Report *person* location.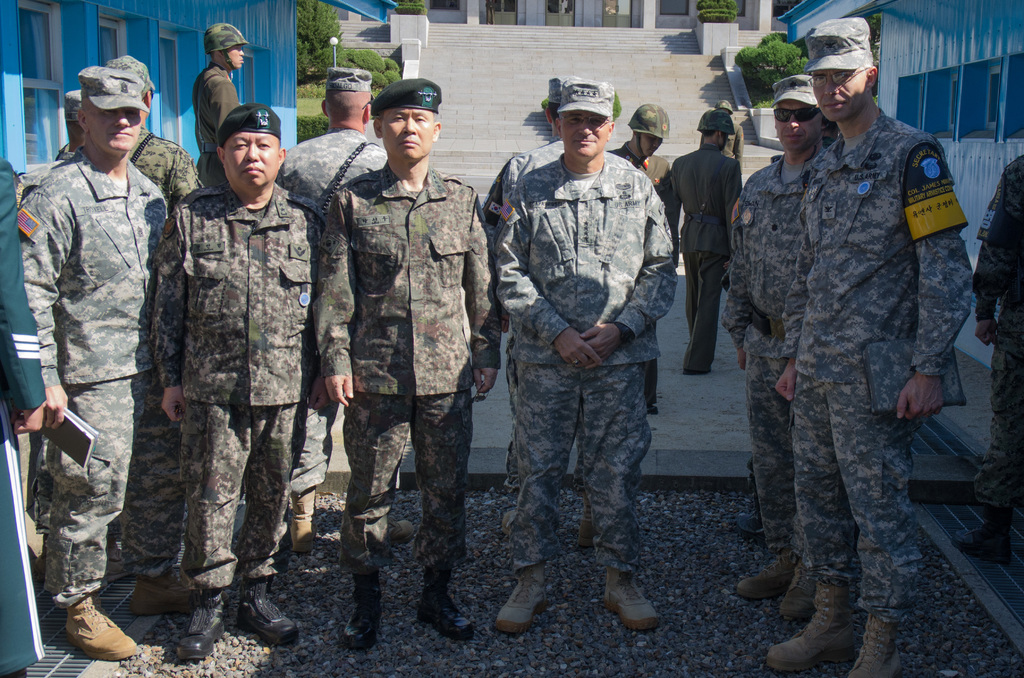
Report: left=150, top=95, right=325, bottom=666.
